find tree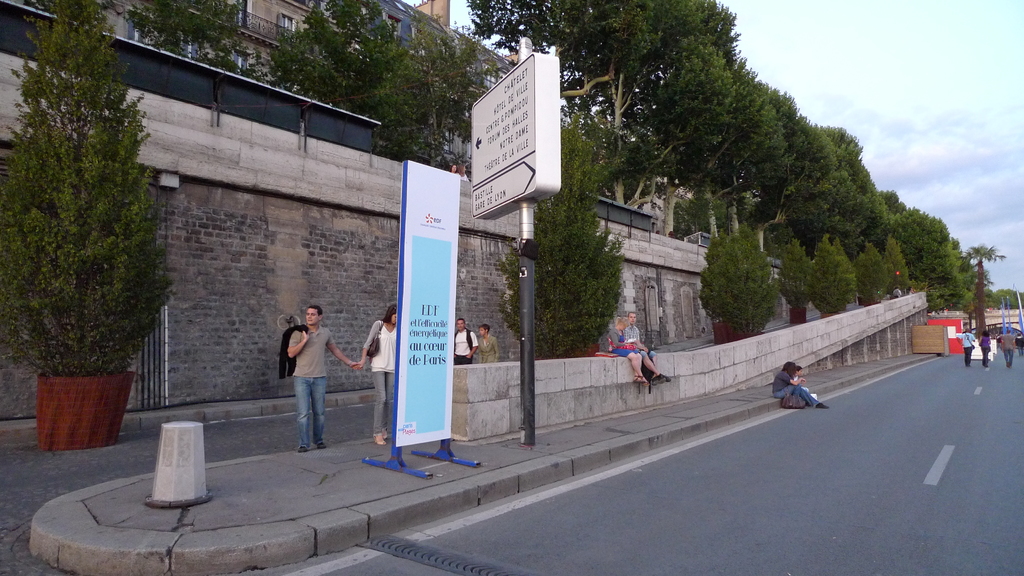
885, 236, 908, 295
